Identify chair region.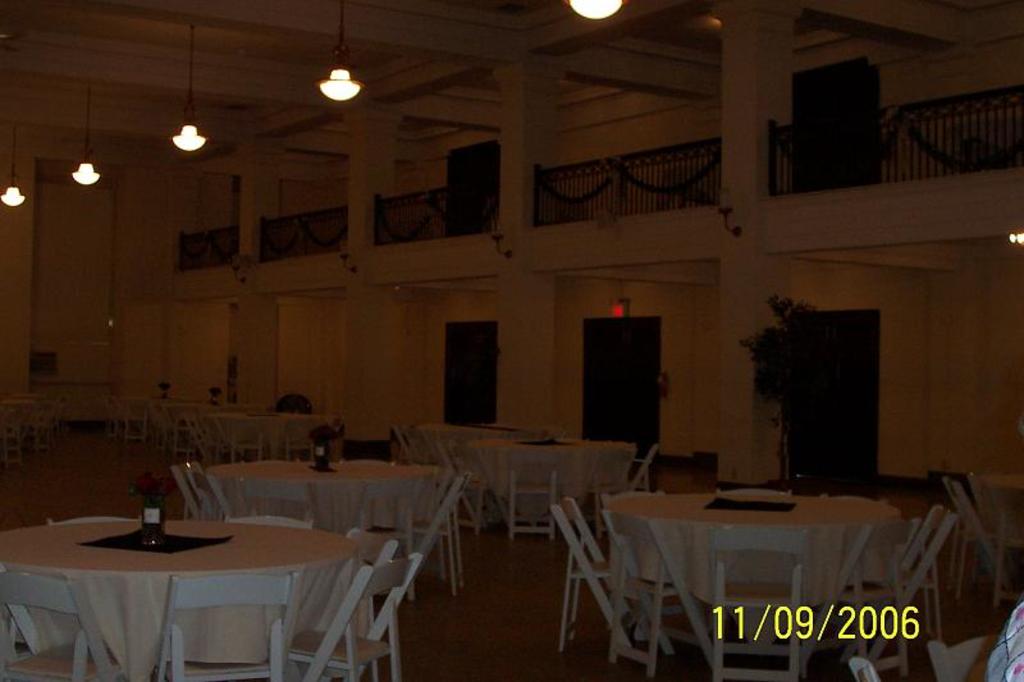
Region: bbox=[453, 443, 508, 528].
